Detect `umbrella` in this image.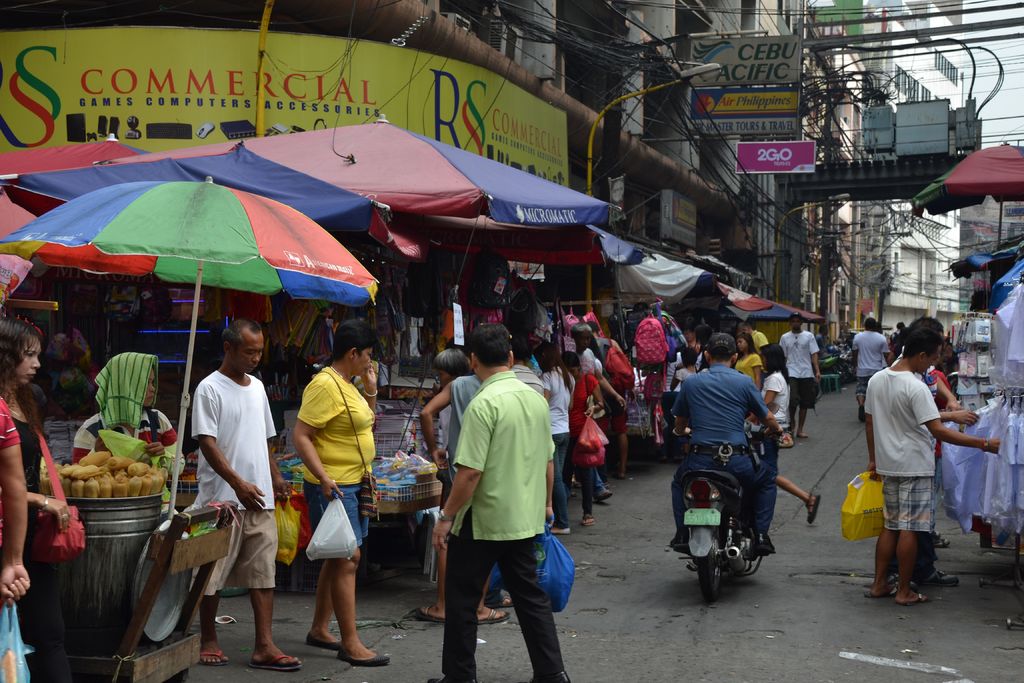
Detection: region(988, 258, 1023, 314).
